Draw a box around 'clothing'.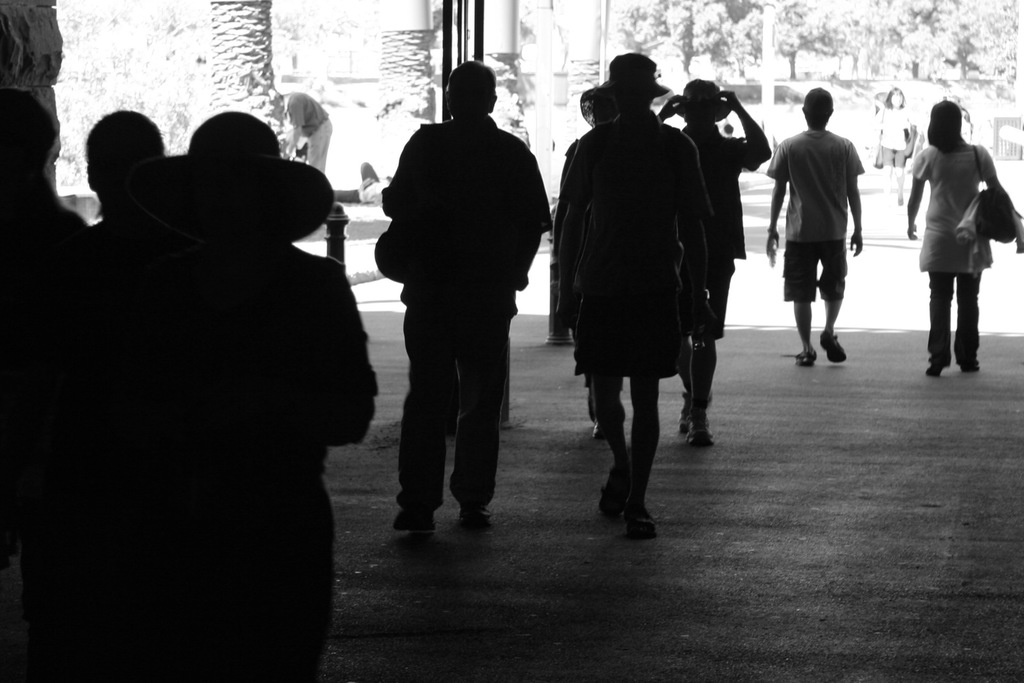
[left=372, top=107, right=553, bottom=512].
